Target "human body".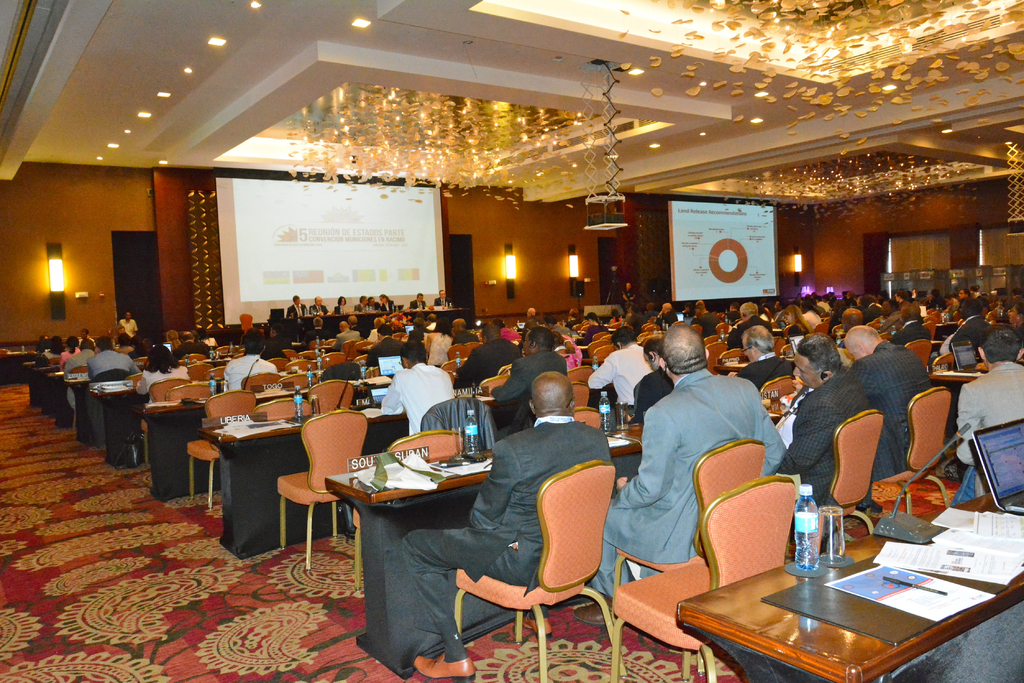
Target region: {"left": 898, "top": 284, "right": 917, "bottom": 325}.
